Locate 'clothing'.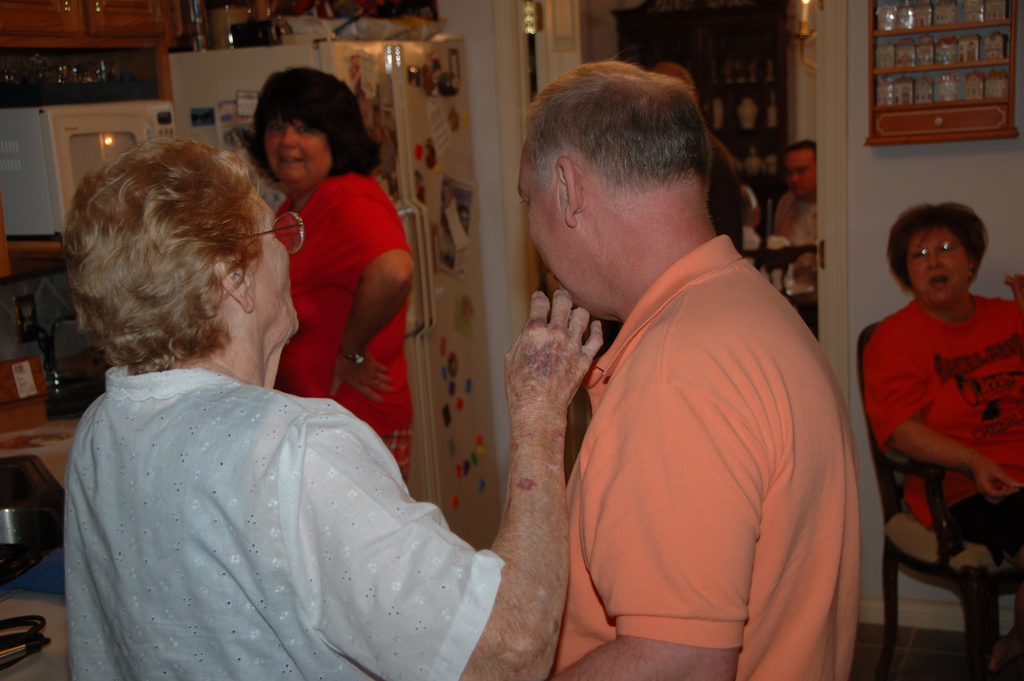
Bounding box: 40/304/531/670.
